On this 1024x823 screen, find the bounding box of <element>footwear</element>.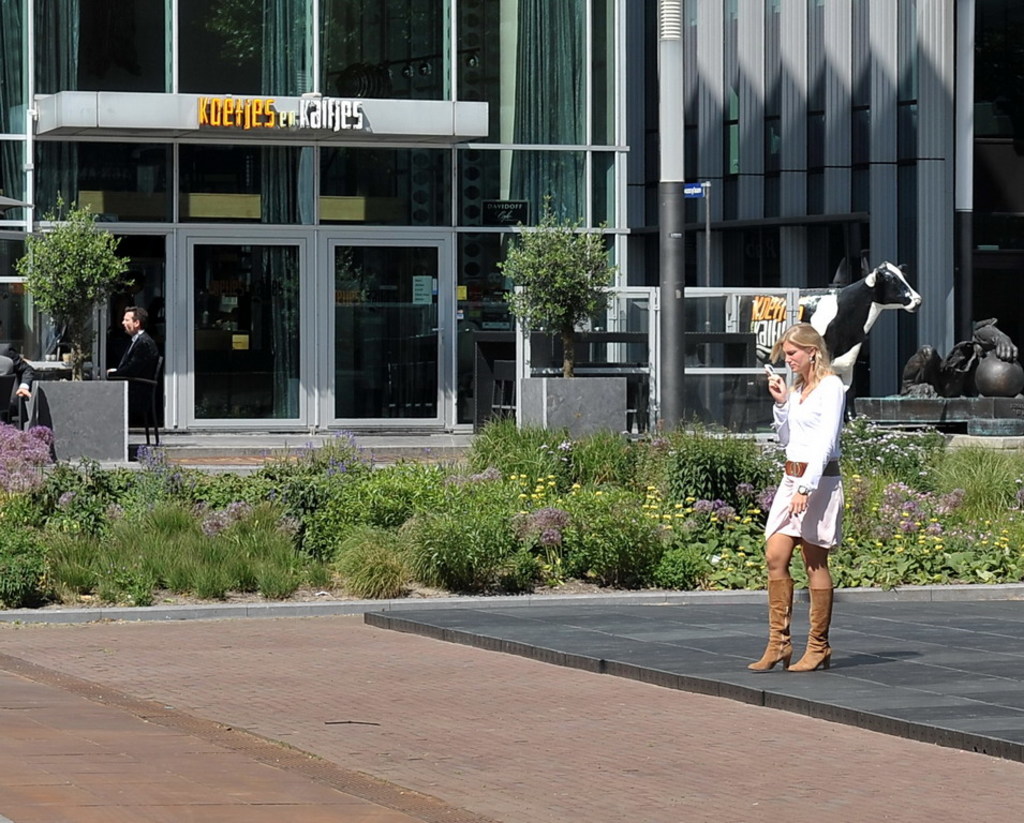
Bounding box: region(746, 579, 791, 675).
